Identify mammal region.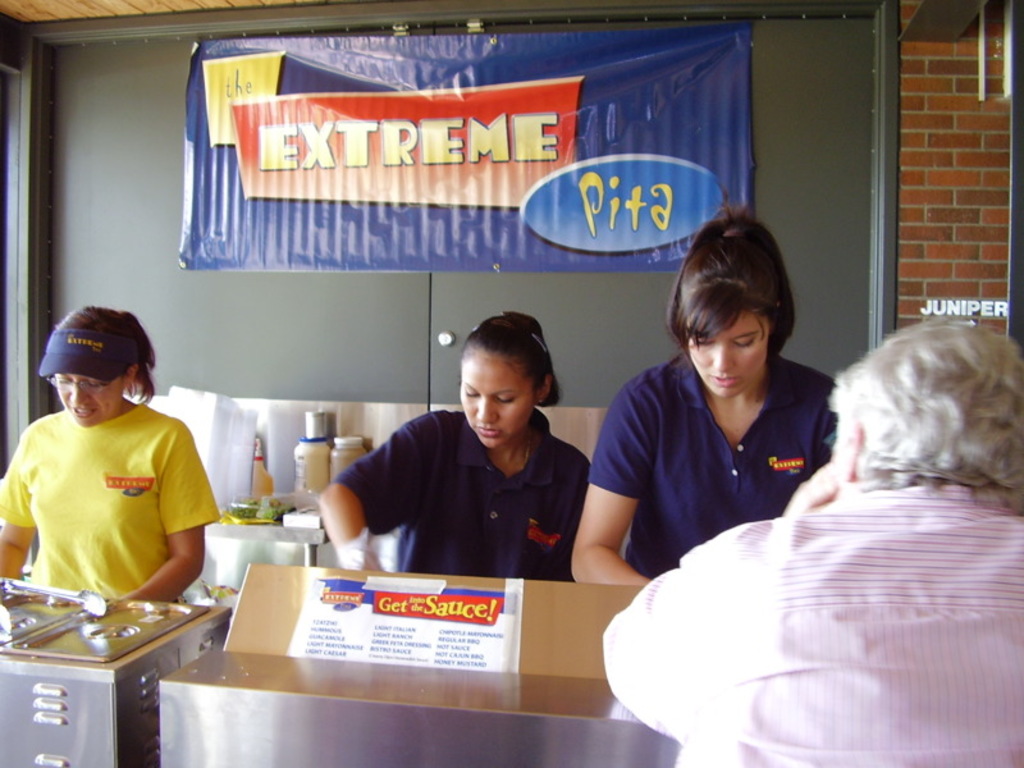
Region: rect(315, 307, 588, 575).
